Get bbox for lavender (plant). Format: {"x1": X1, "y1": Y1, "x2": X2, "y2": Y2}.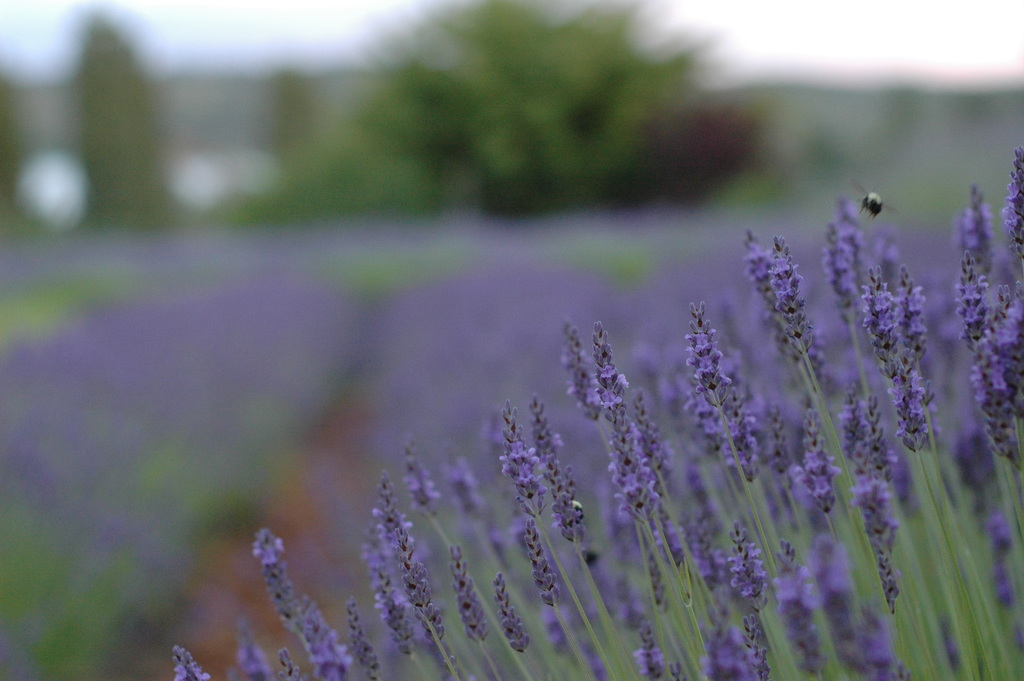
{"x1": 708, "y1": 529, "x2": 772, "y2": 646}.
